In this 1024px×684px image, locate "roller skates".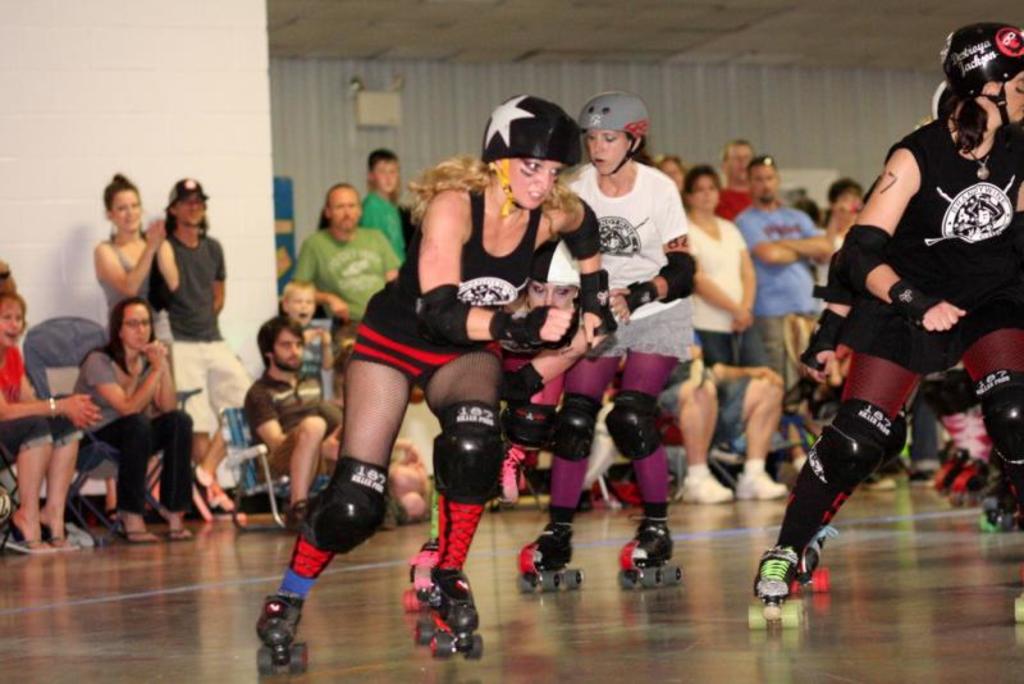
Bounding box: detection(794, 524, 831, 593).
